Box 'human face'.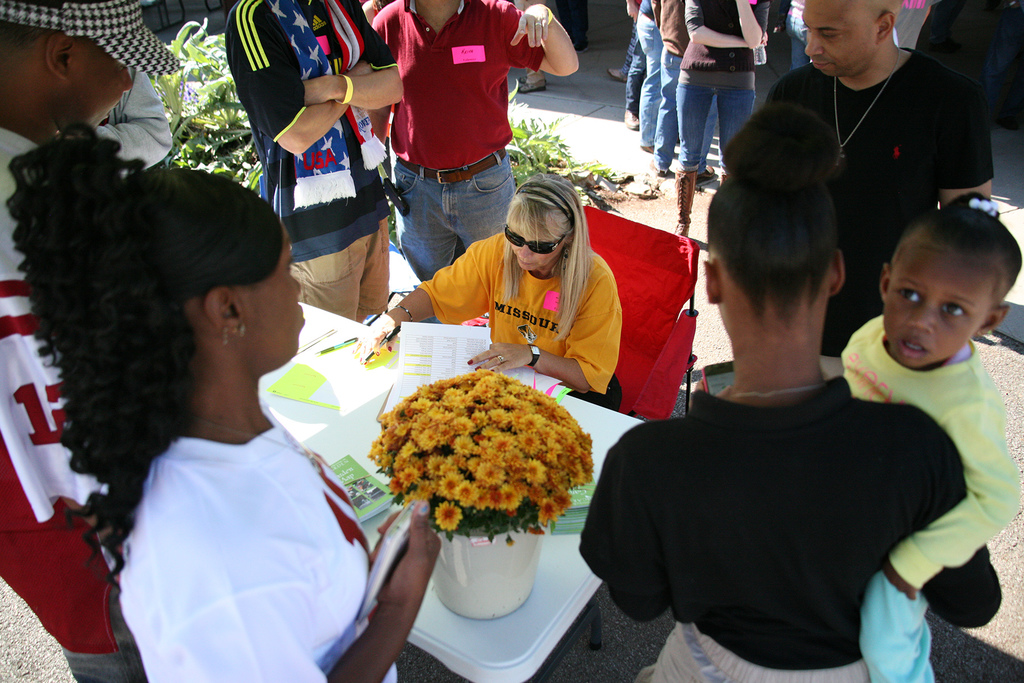
<bbox>884, 254, 994, 368</bbox>.
